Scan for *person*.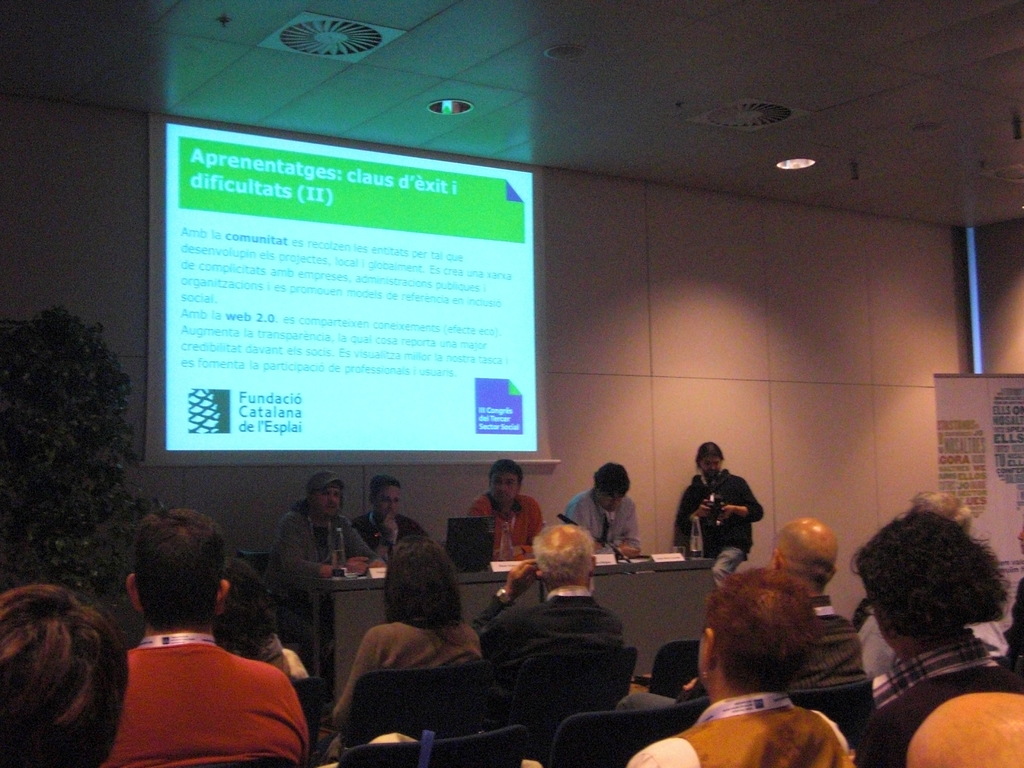
Scan result: <region>474, 526, 628, 669</region>.
